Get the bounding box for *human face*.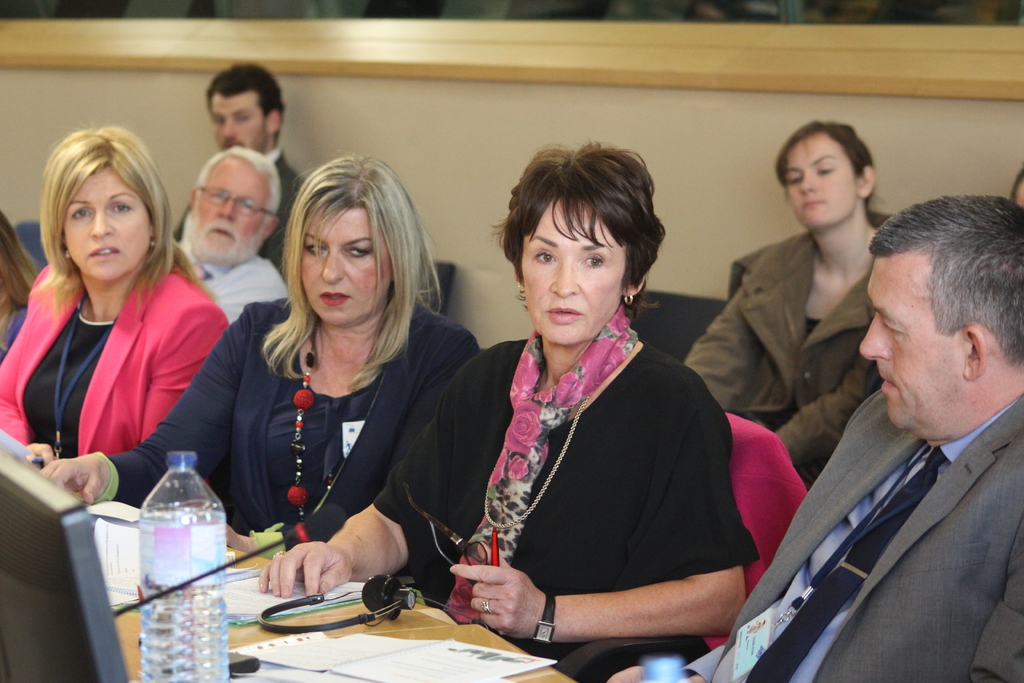
212, 93, 275, 154.
